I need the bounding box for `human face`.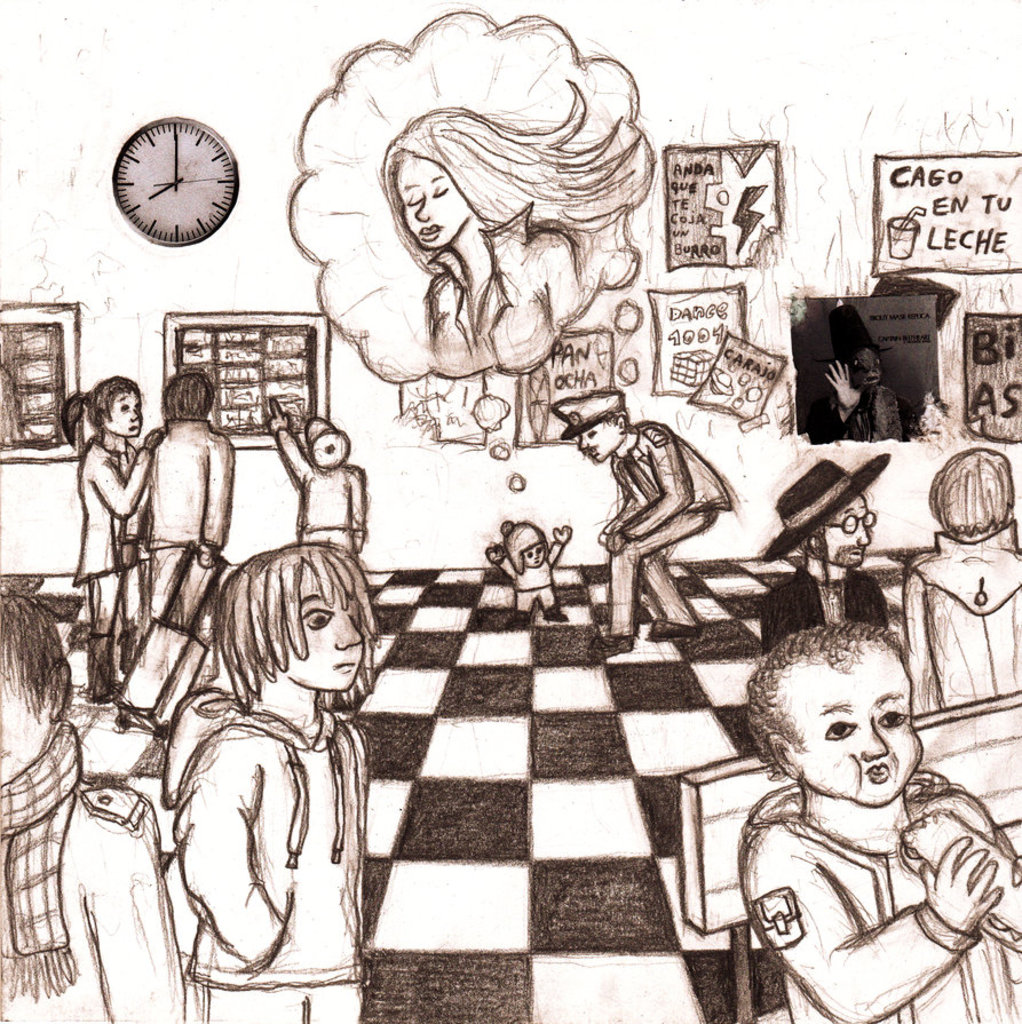
Here it is: 806/642/922/807.
